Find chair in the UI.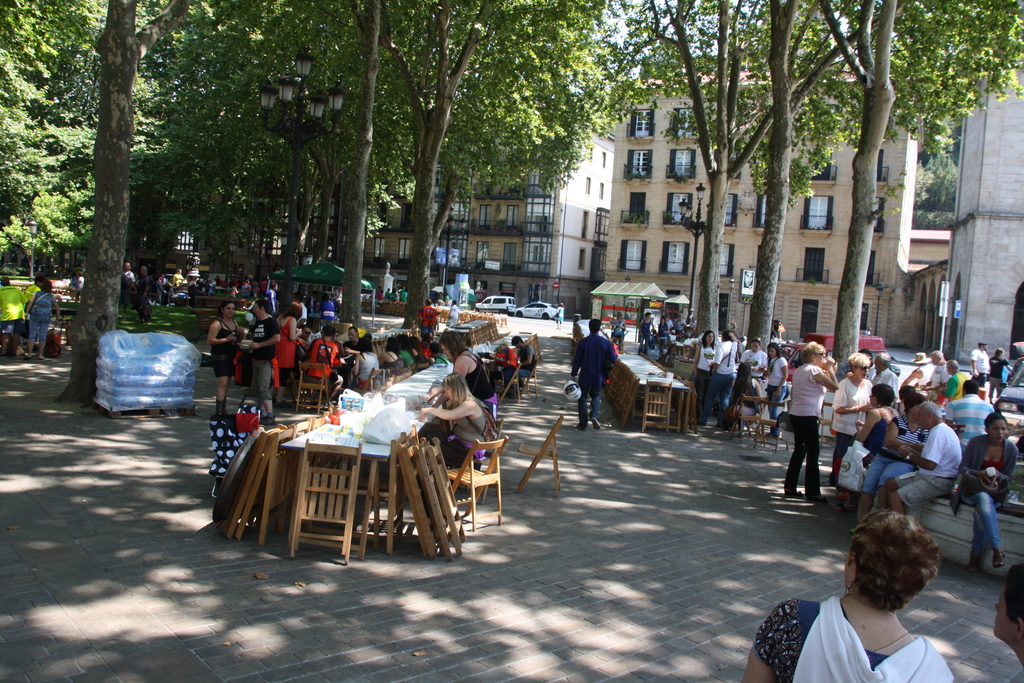
UI element at left=520, top=355, right=541, bottom=407.
